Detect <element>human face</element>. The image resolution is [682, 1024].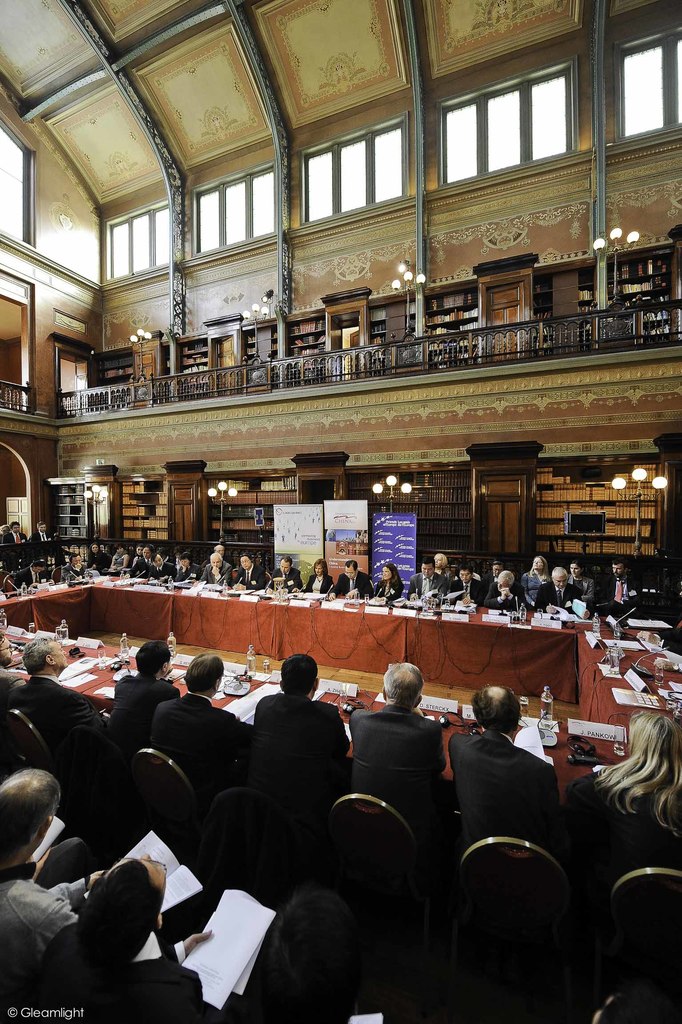
rect(456, 569, 472, 581).
